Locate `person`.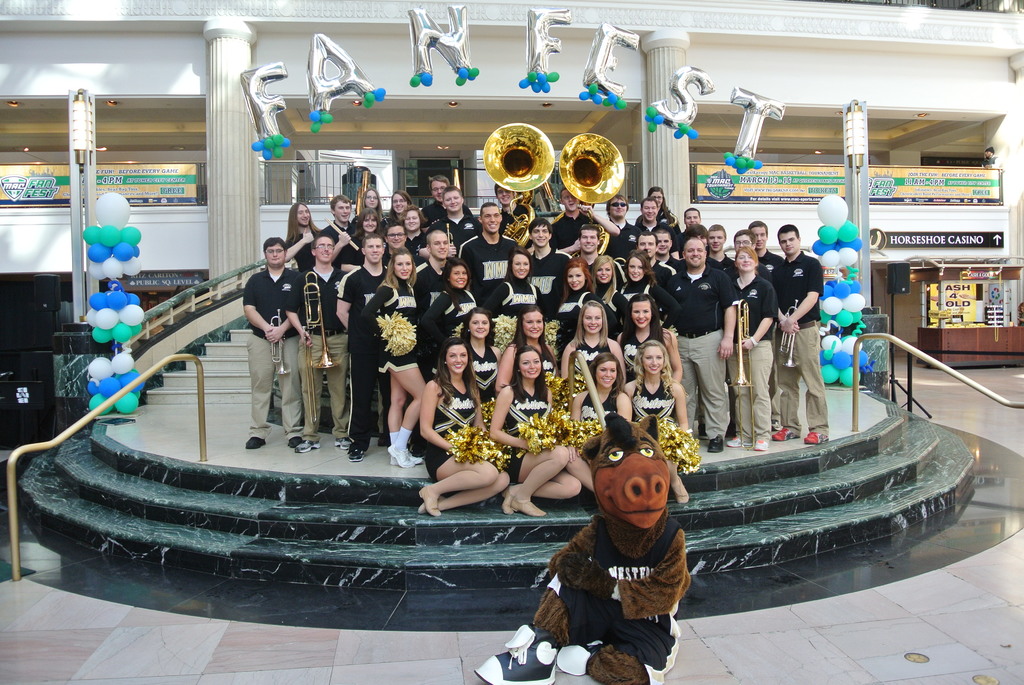
Bounding box: box(458, 201, 520, 304).
